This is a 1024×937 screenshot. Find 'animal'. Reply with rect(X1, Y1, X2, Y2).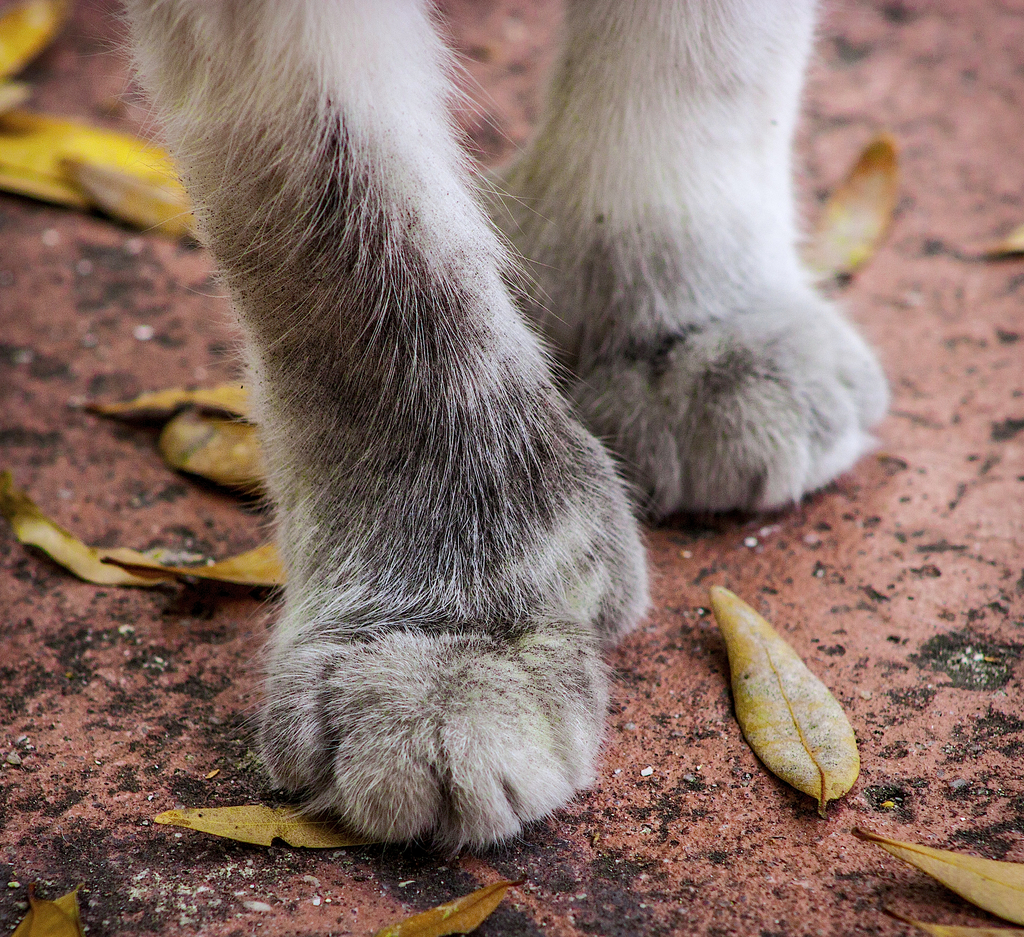
rect(115, 0, 895, 852).
